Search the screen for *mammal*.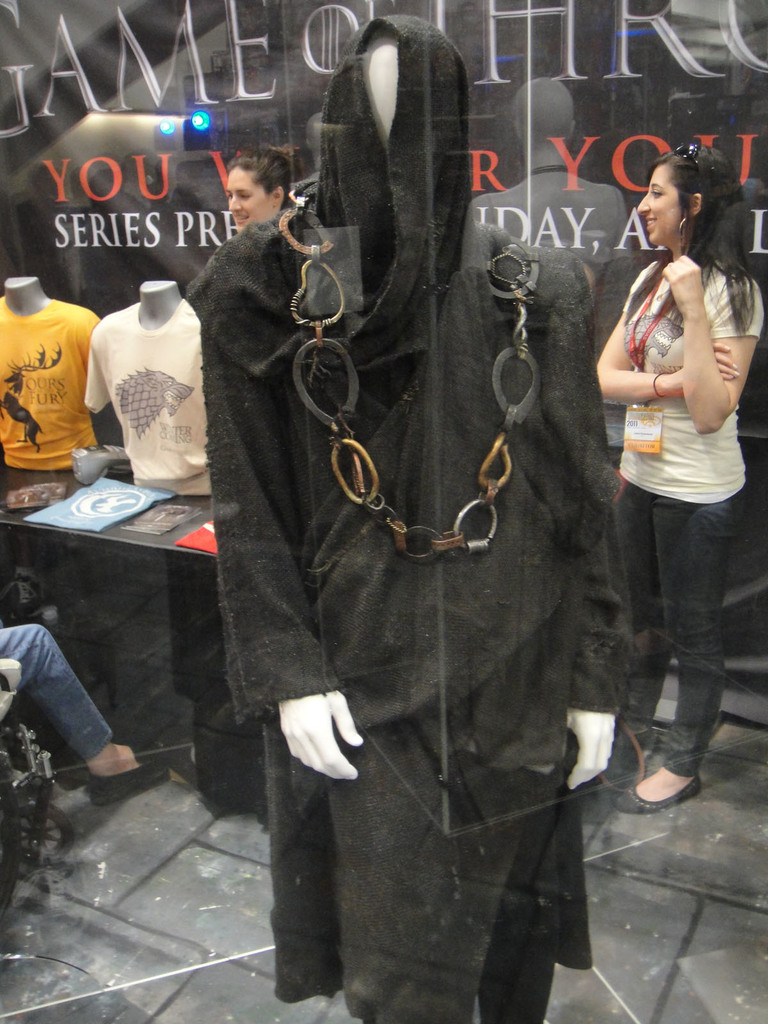
Found at (596,131,753,786).
